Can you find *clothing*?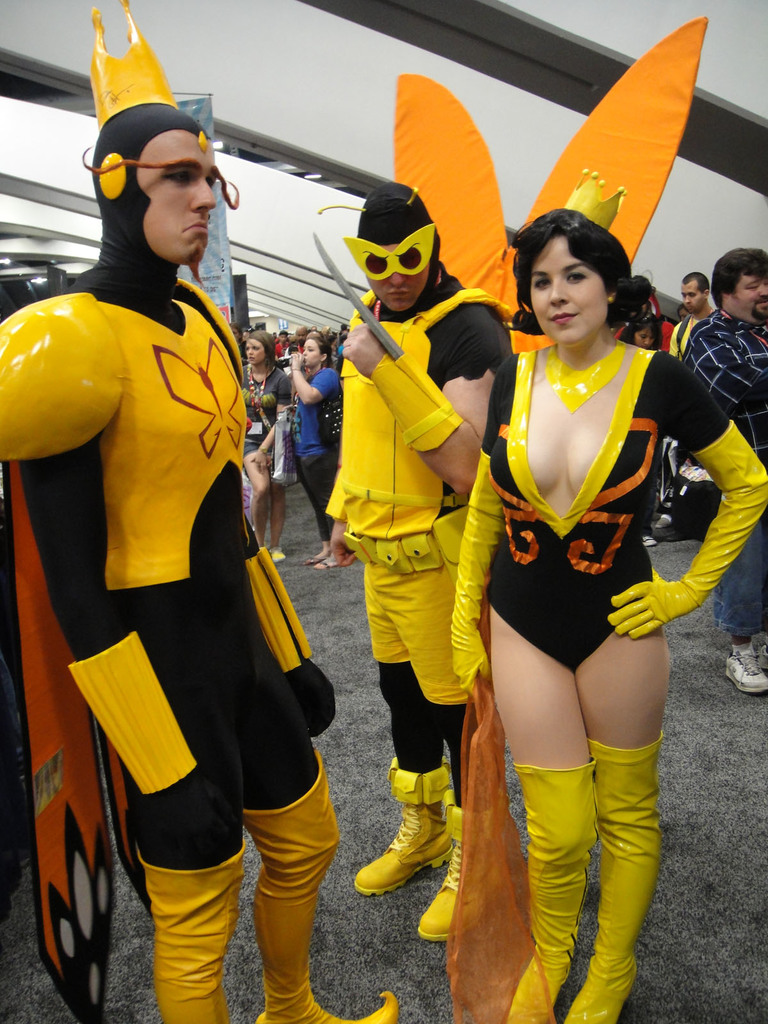
Yes, bounding box: pyautogui.locateOnScreen(326, 270, 513, 809).
